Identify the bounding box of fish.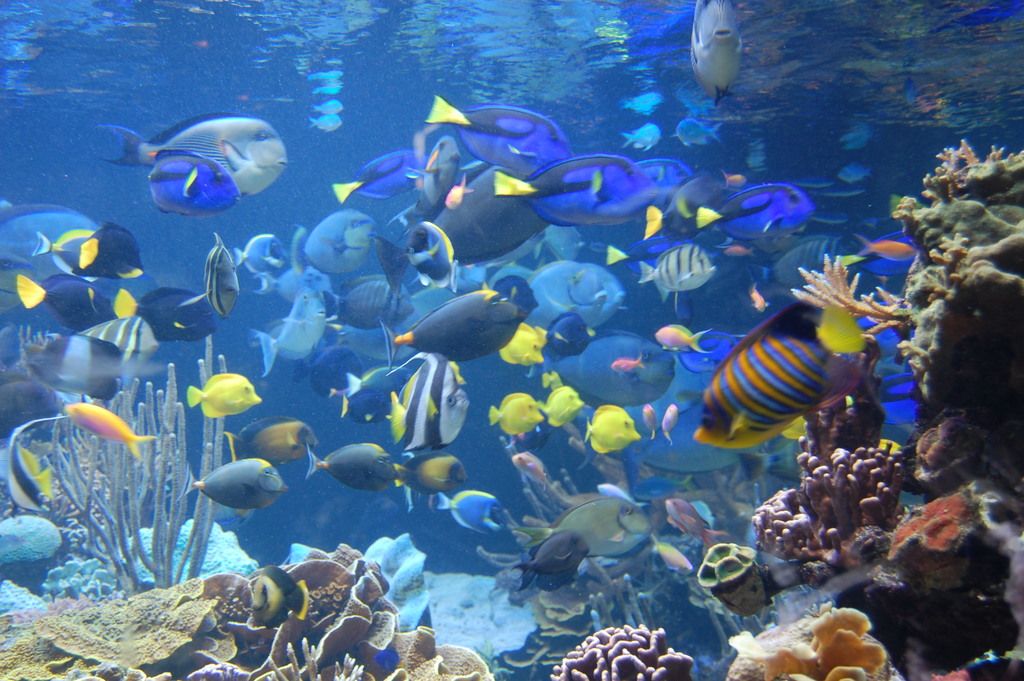
(694, 295, 870, 447).
